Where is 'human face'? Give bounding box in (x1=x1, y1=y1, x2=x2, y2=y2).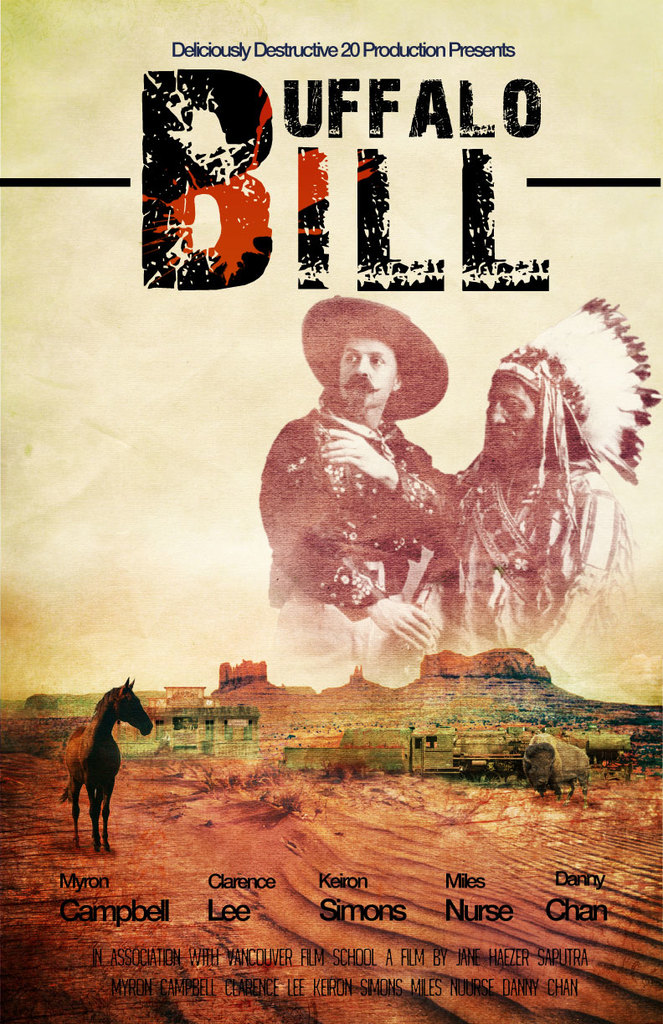
(x1=340, y1=337, x2=399, y2=409).
